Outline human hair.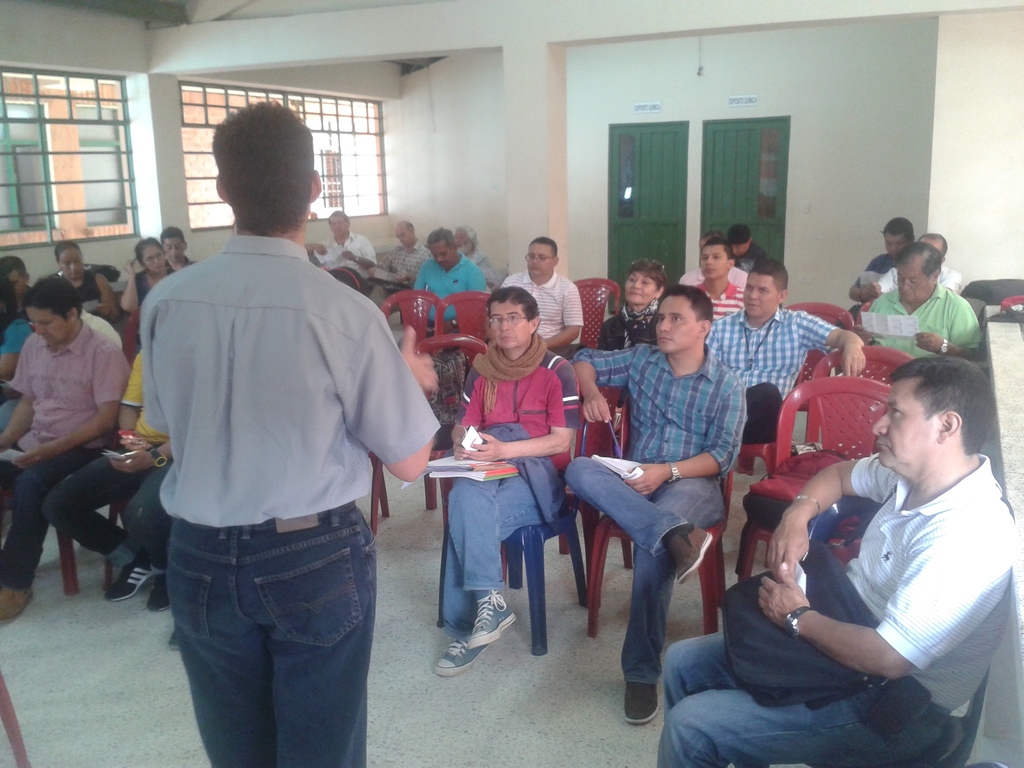
Outline: pyautogui.locateOnScreen(700, 241, 731, 283).
